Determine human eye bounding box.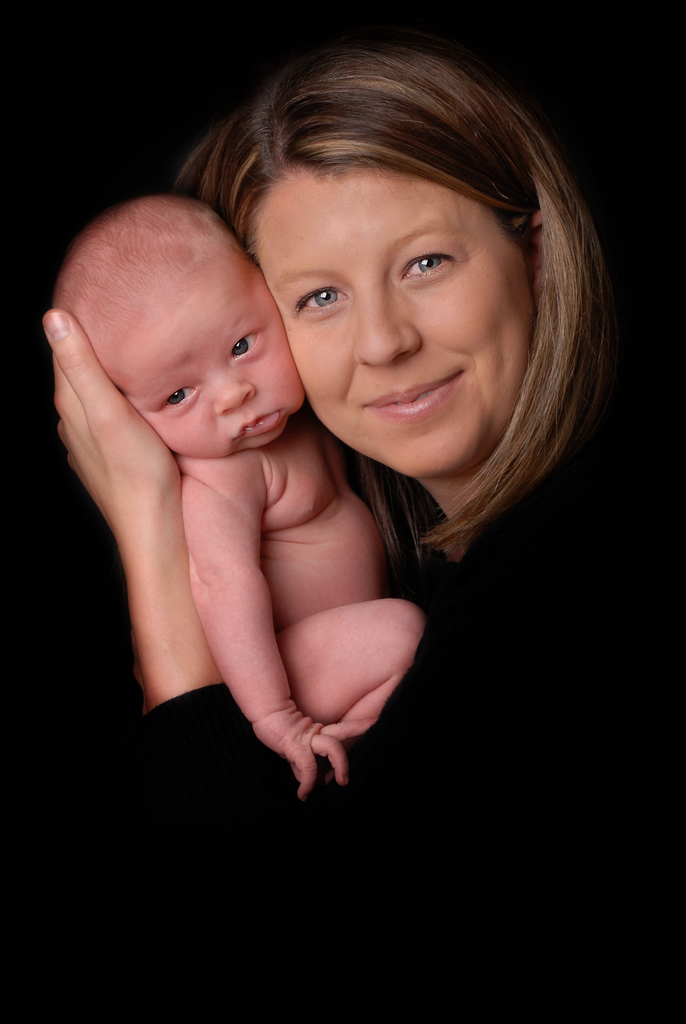
Determined: box(151, 378, 195, 412).
